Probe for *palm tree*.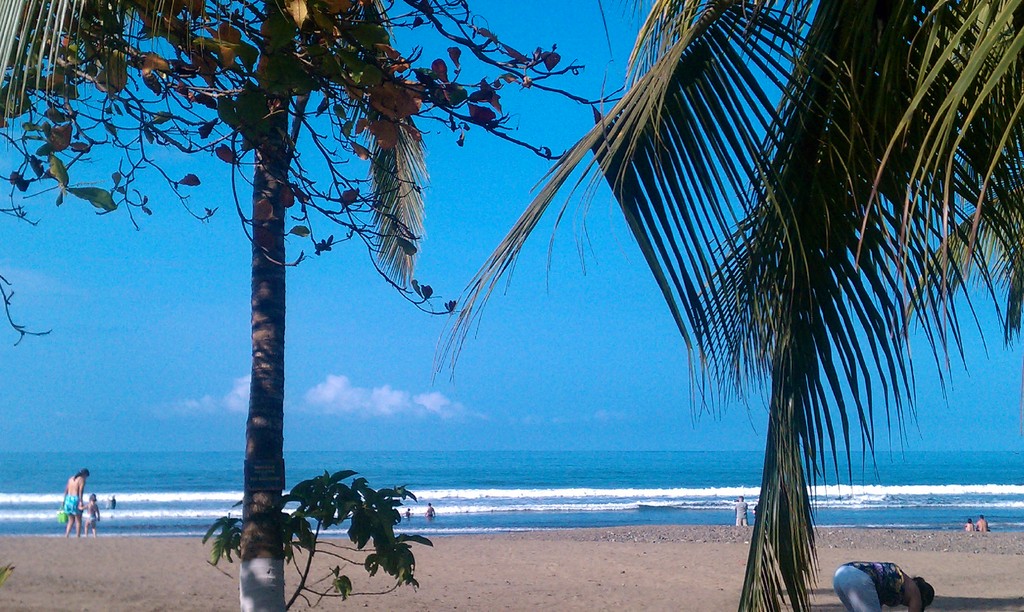
Probe result: (left=442, top=0, right=1022, bottom=611).
